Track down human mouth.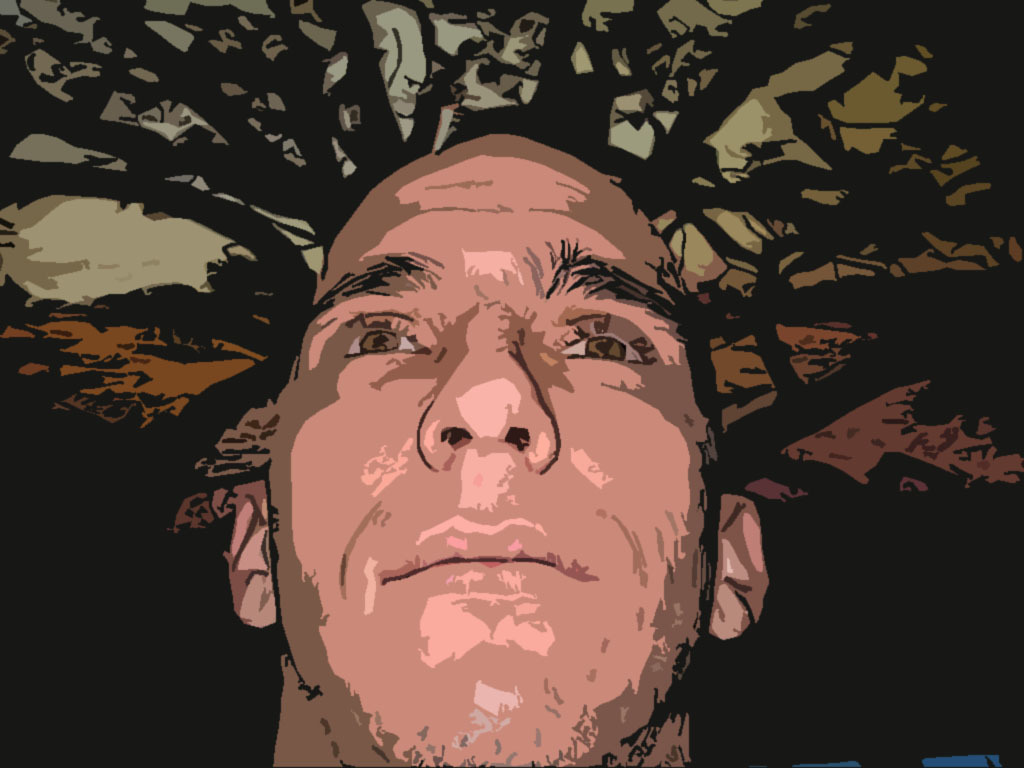
Tracked to [381,524,609,581].
